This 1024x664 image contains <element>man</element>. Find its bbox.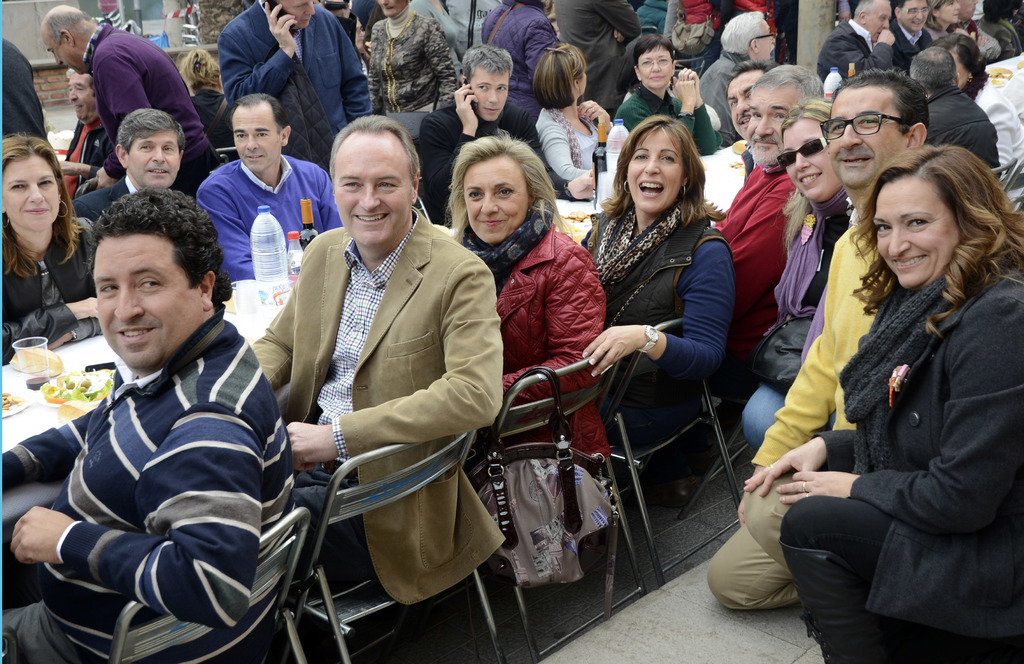
x1=417 y1=44 x2=543 y2=222.
